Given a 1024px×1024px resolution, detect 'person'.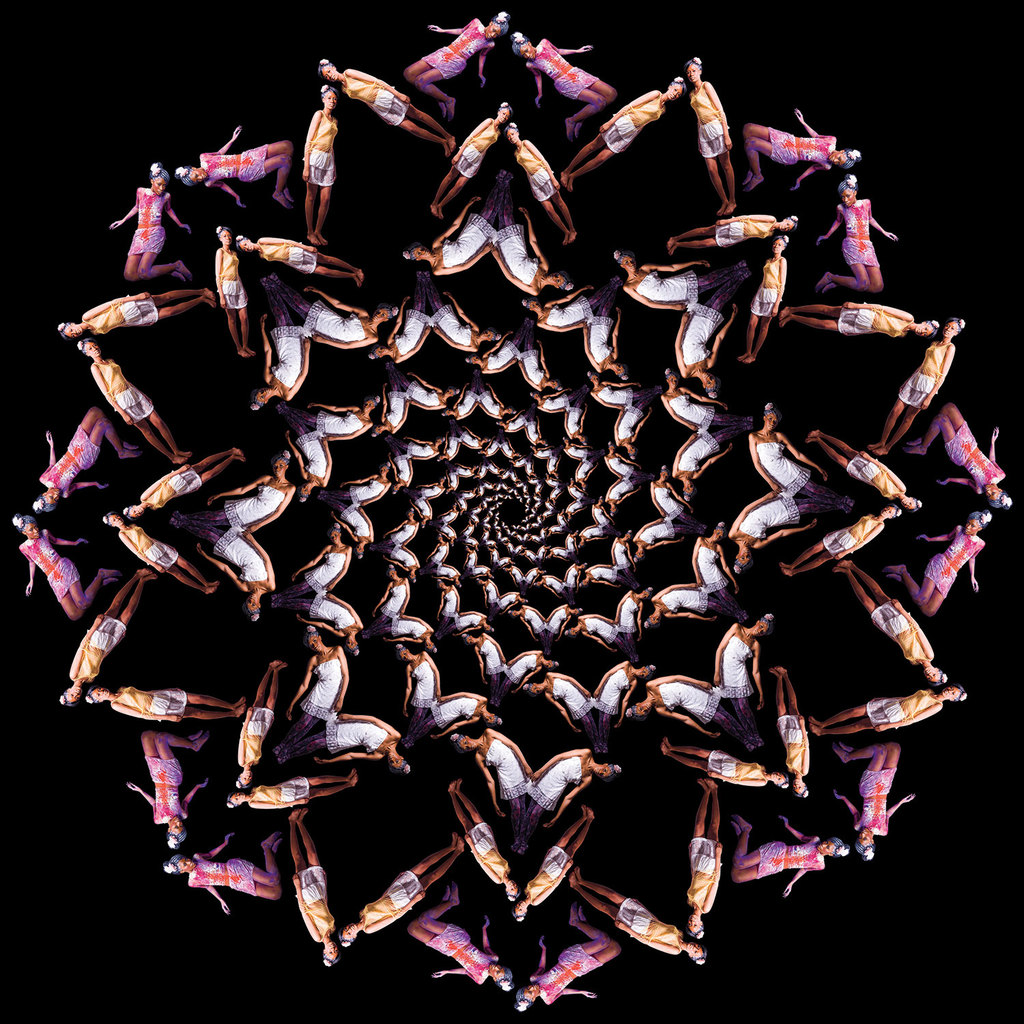
bbox=(680, 513, 743, 603).
